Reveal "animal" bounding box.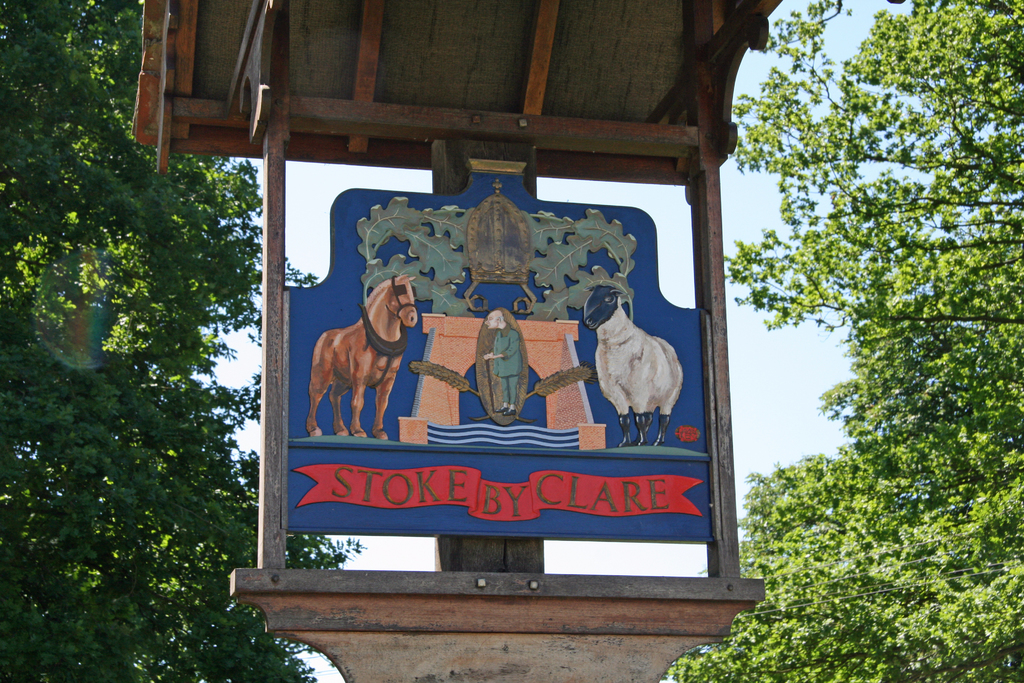
Revealed: 579,284,687,450.
